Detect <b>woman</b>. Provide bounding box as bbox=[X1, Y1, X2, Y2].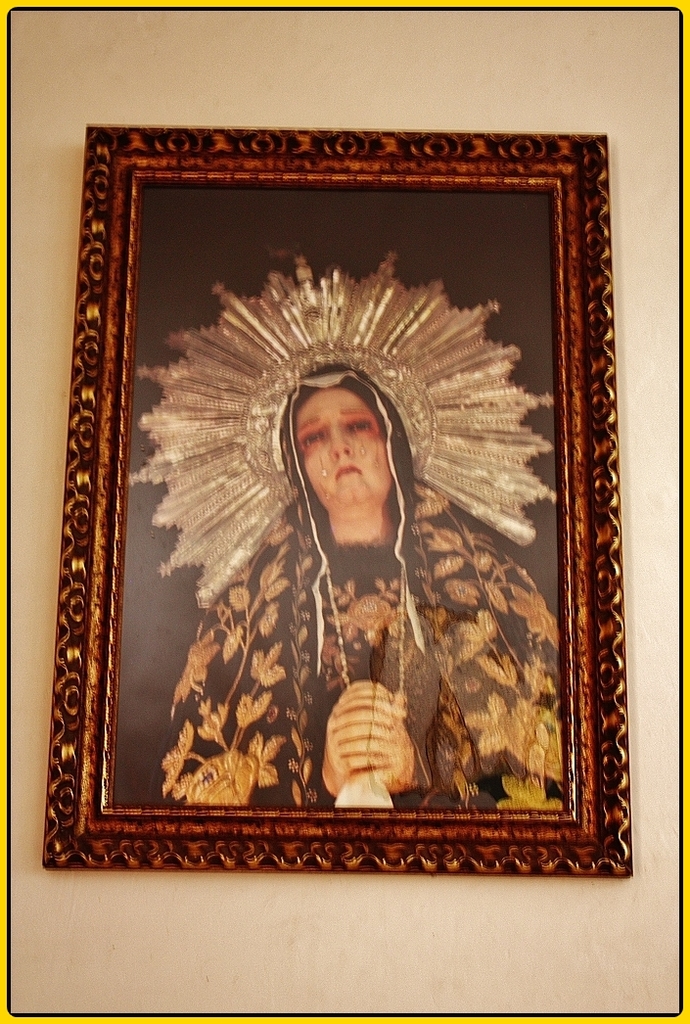
bbox=[190, 335, 522, 809].
